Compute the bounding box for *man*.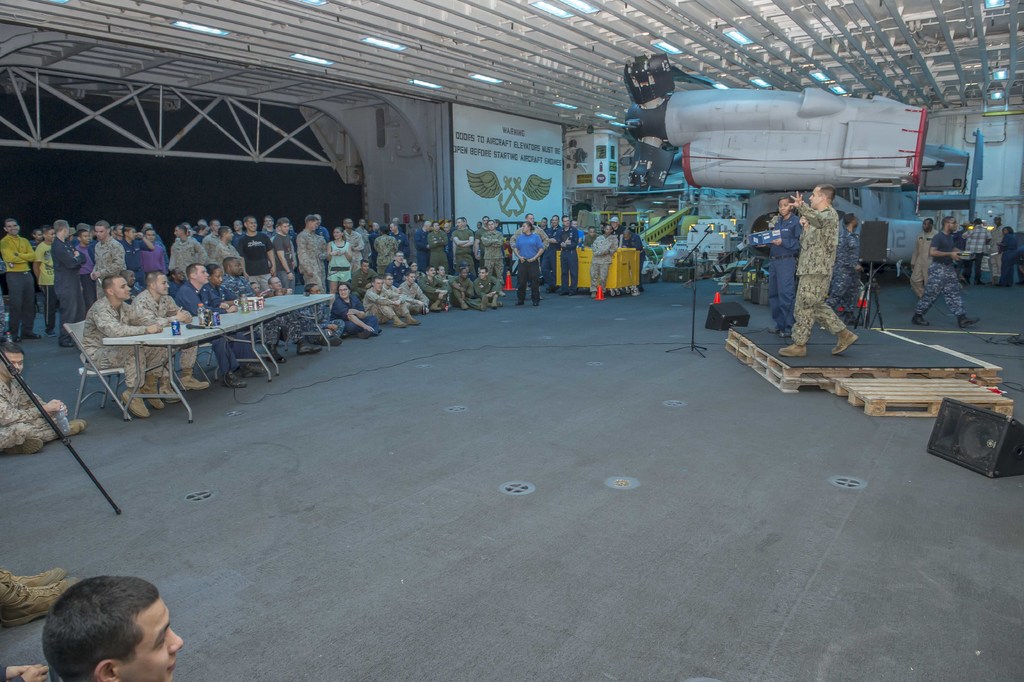
508:213:550:297.
